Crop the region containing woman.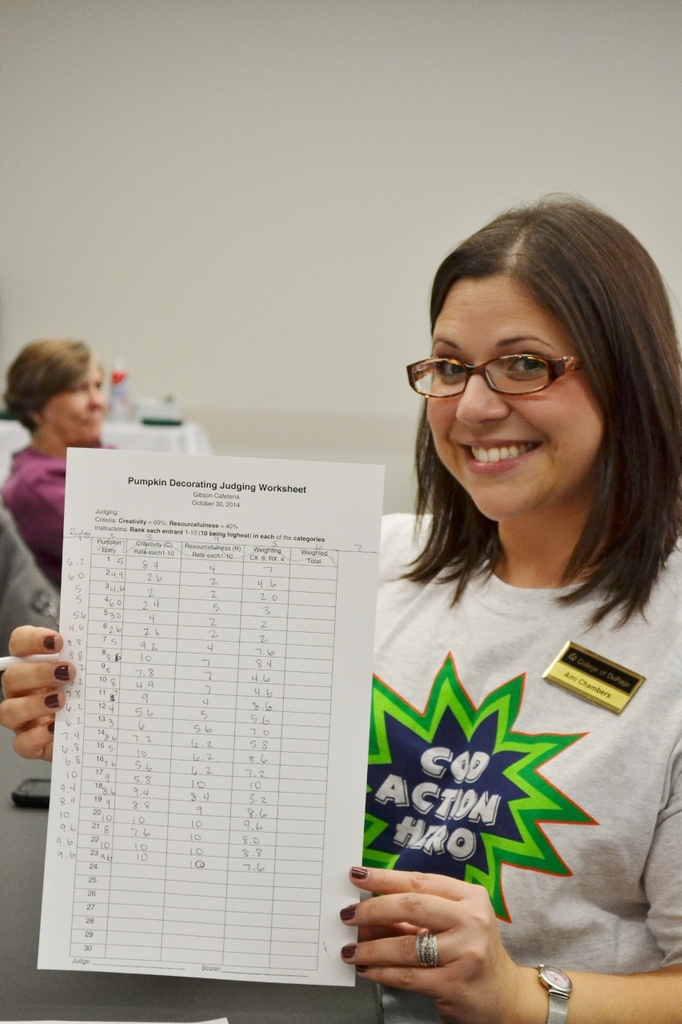
Crop region: [0,192,681,1023].
